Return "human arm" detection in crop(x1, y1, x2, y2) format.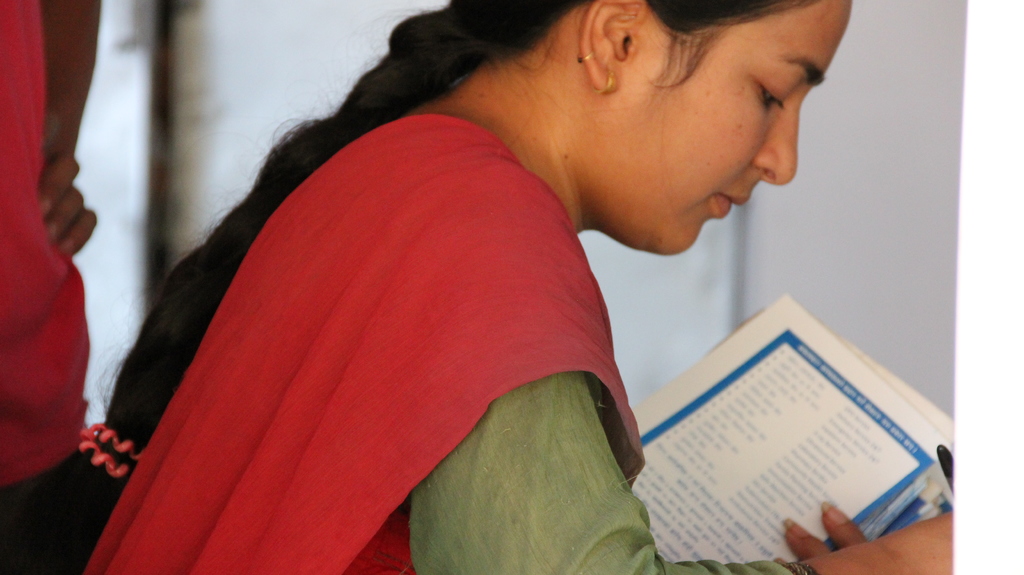
crop(404, 178, 956, 574).
